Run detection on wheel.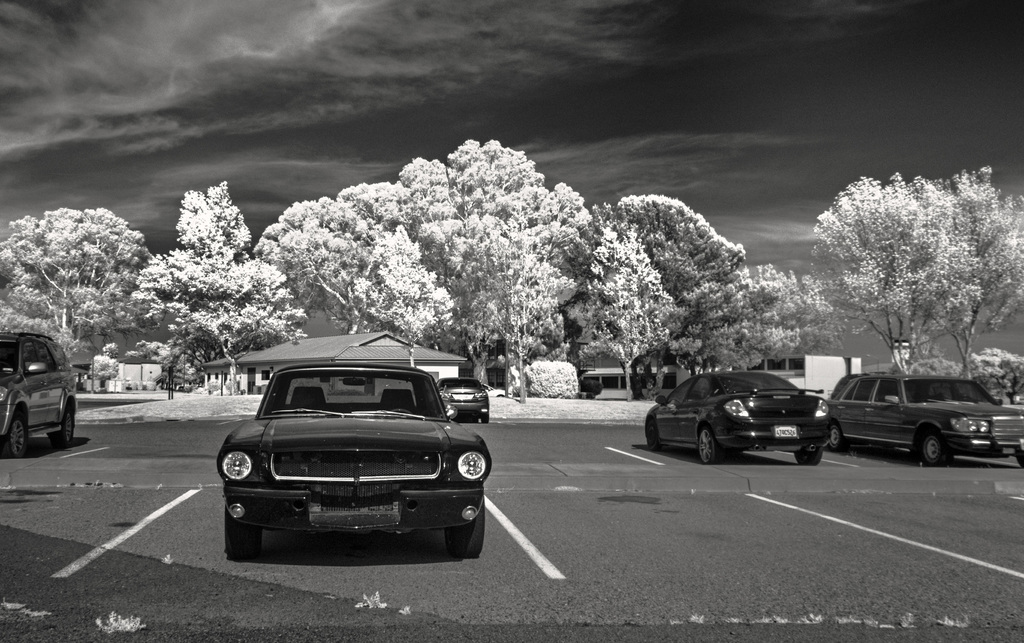
Result: bbox=(227, 507, 266, 560).
